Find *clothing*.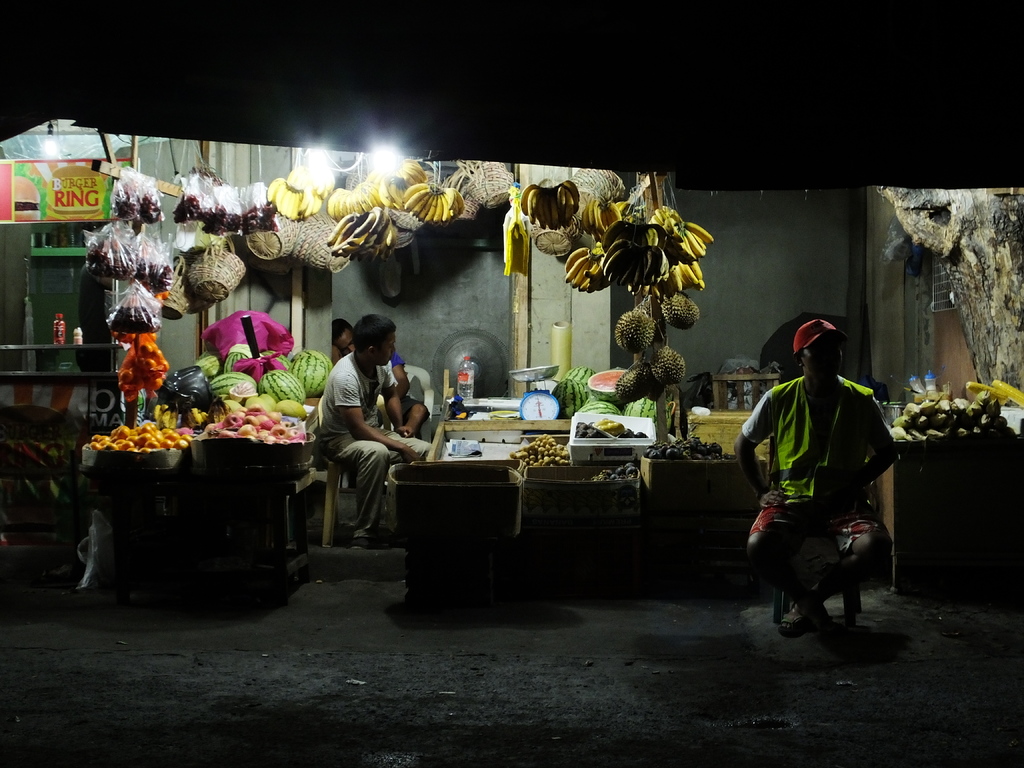
Rect(746, 375, 897, 561).
